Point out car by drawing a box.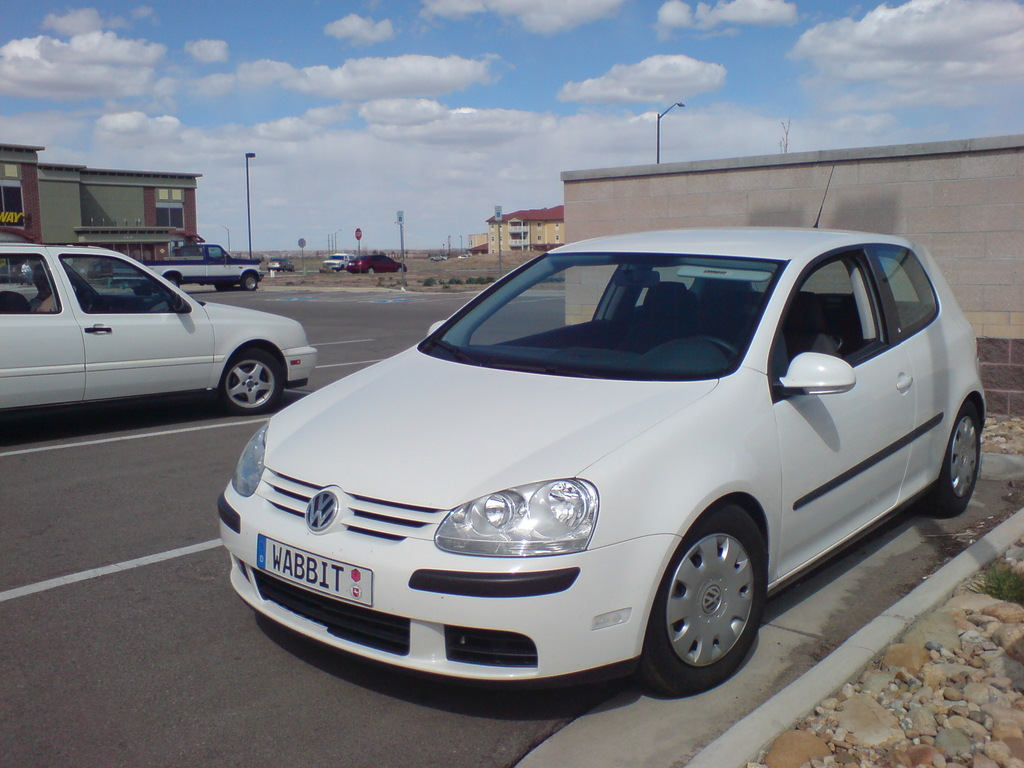
<region>349, 256, 354, 260</region>.
